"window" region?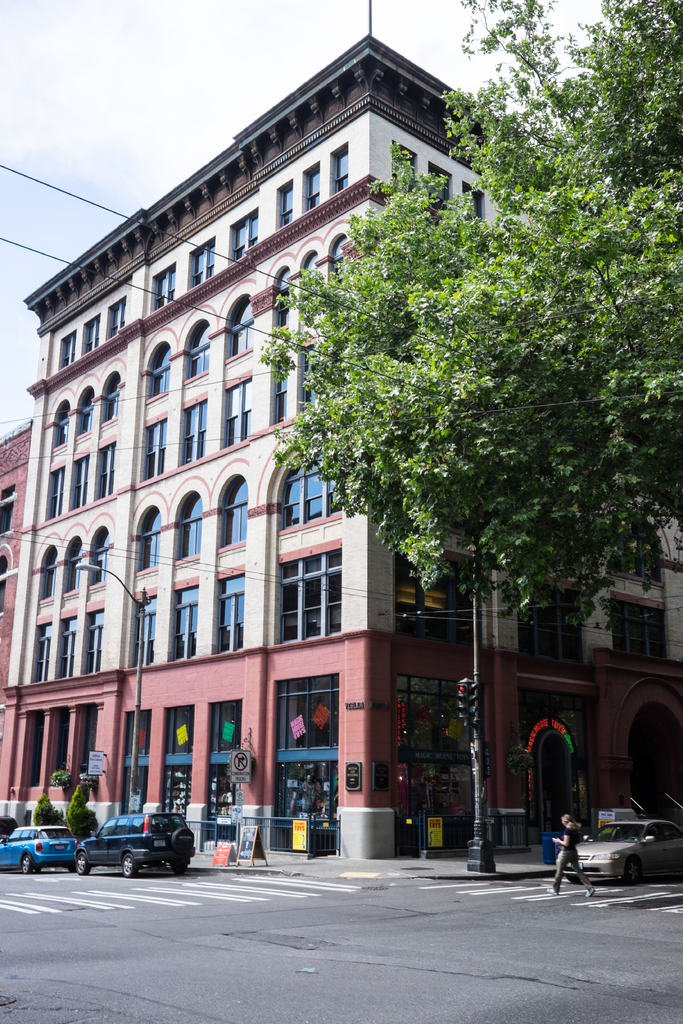
locate(332, 149, 348, 188)
